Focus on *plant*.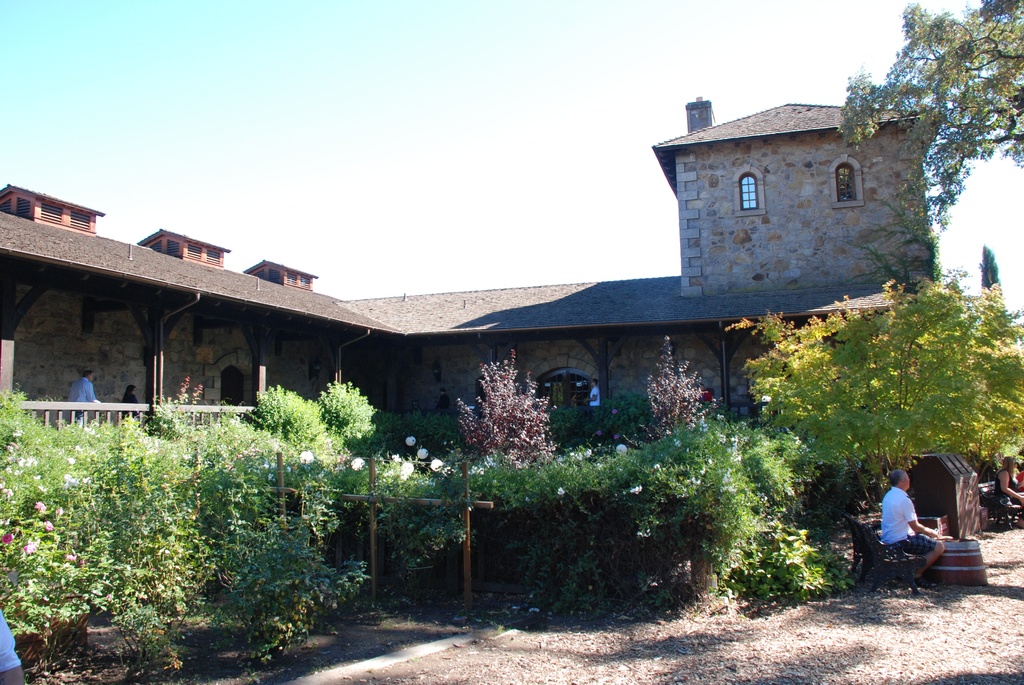
Focused at x1=403, y1=402, x2=480, y2=462.
